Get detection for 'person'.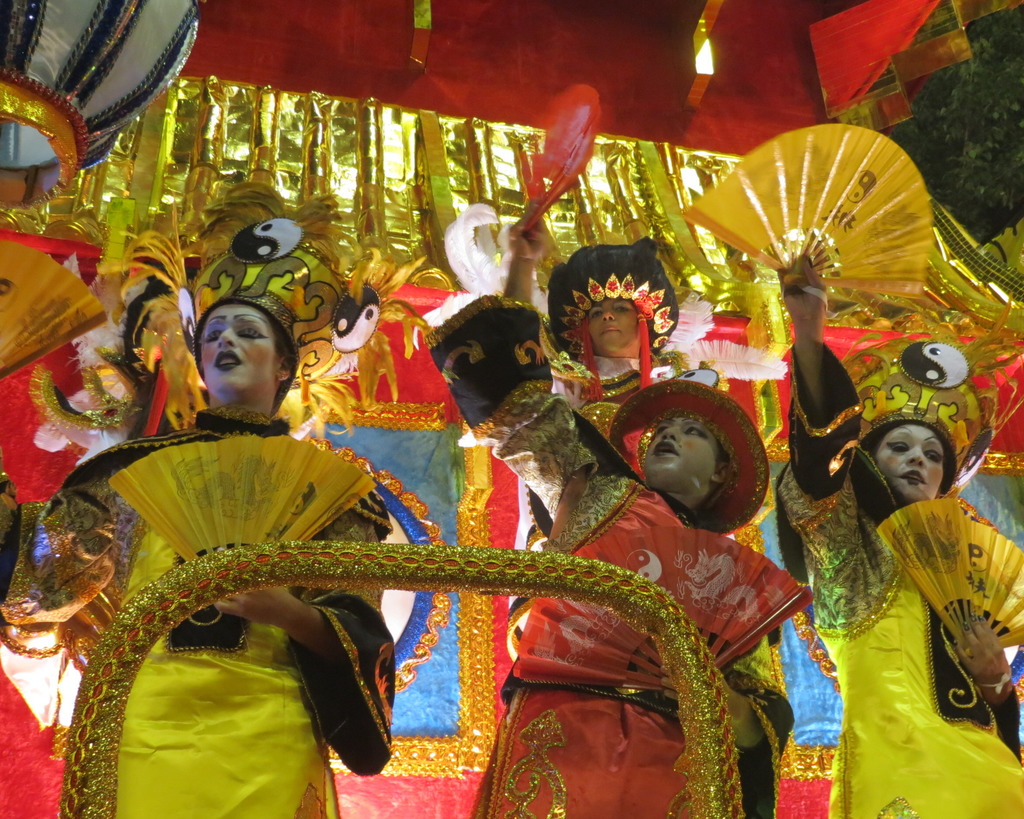
Detection: box(543, 227, 723, 432).
